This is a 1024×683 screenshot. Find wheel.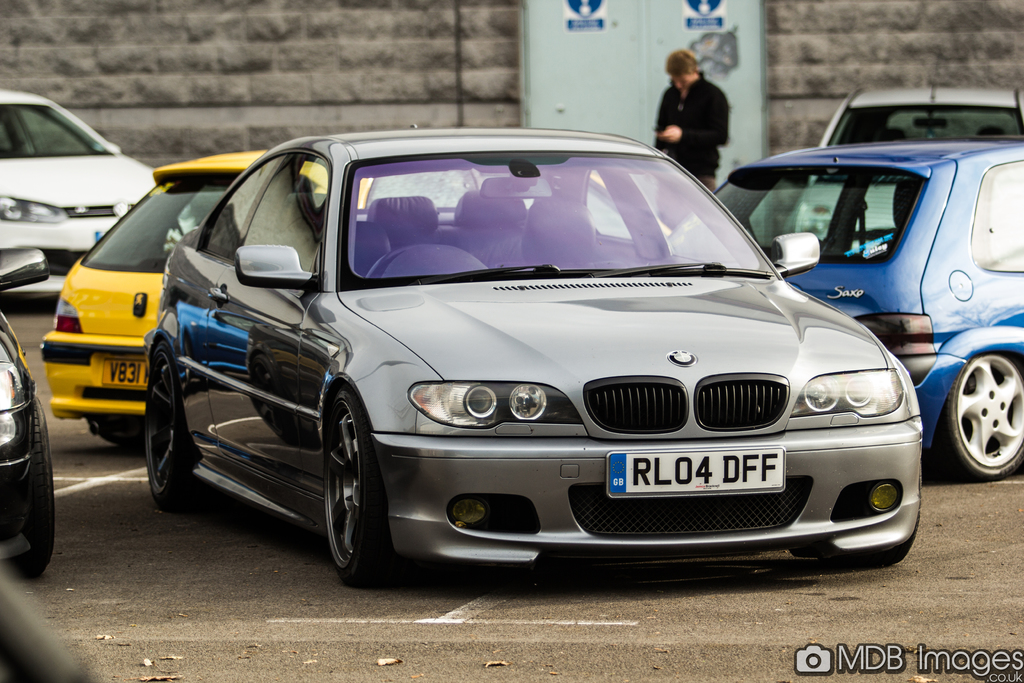
Bounding box: box(939, 347, 1023, 483).
